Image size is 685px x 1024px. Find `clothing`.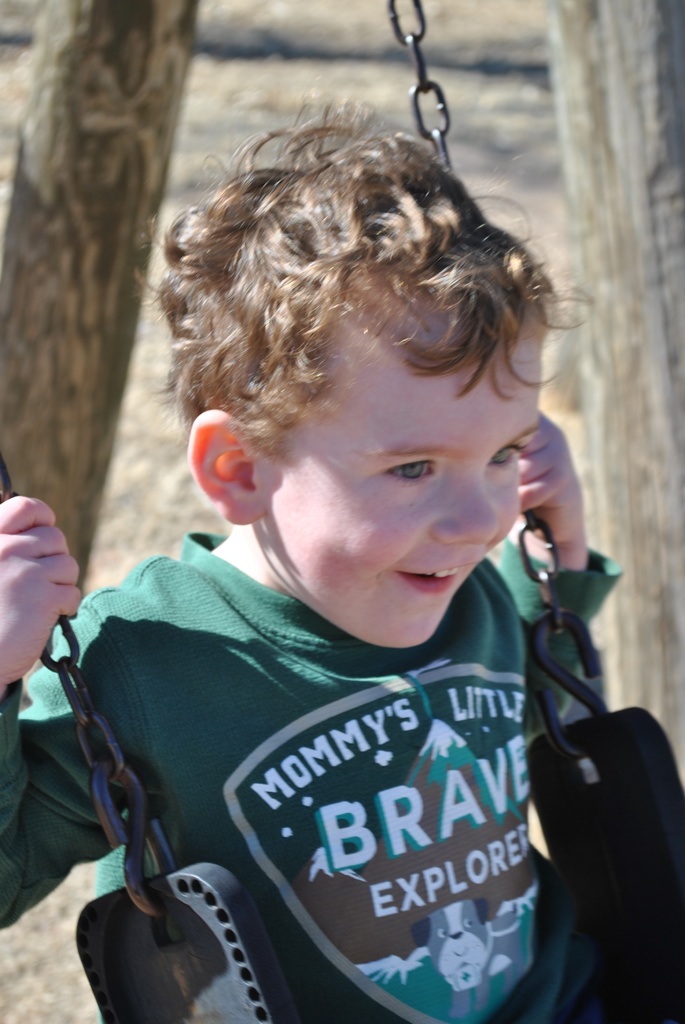
(38,349,627,1023).
